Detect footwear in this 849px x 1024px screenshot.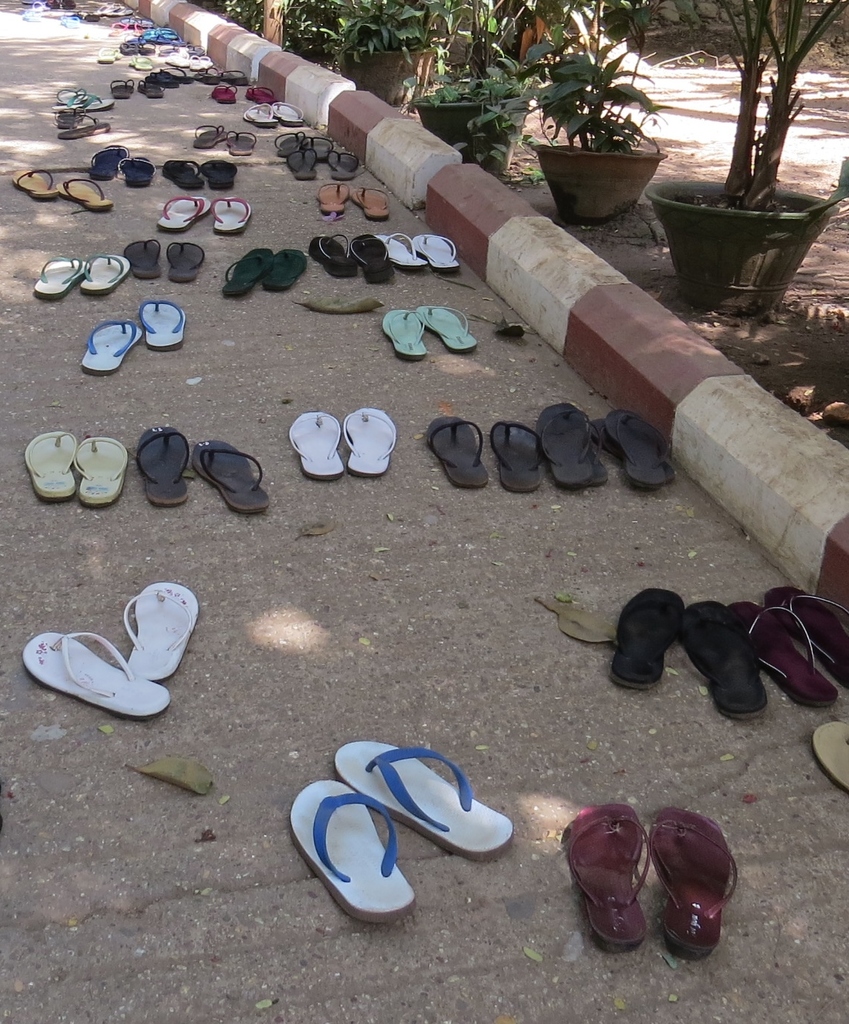
Detection: <bbox>22, 635, 167, 721</bbox>.
